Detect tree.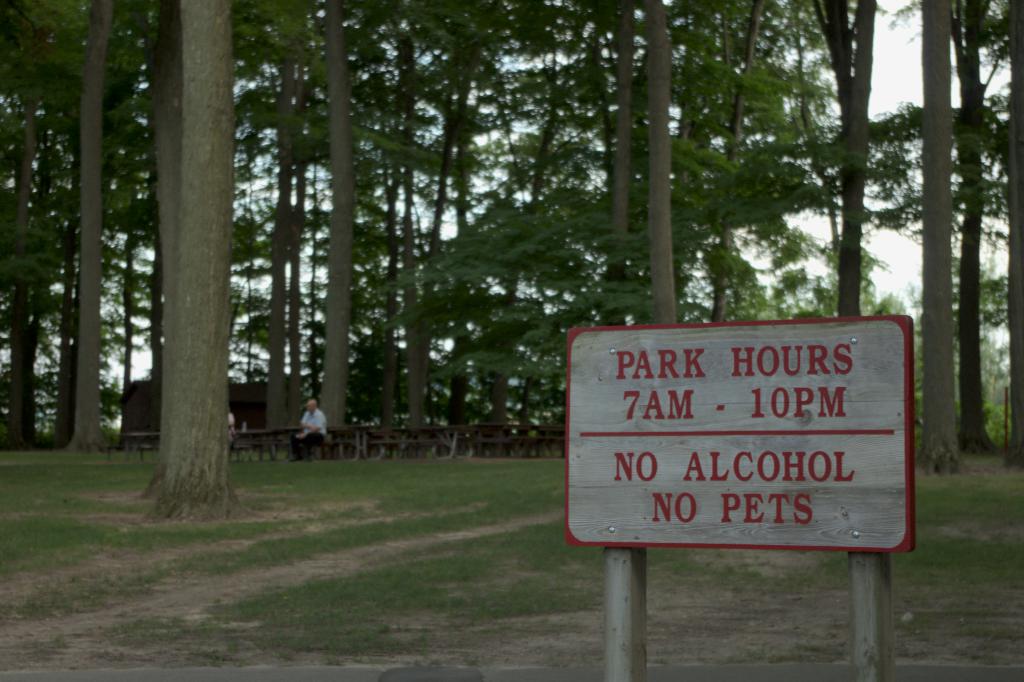
Detected at detection(963, 0, 1023, 470).
